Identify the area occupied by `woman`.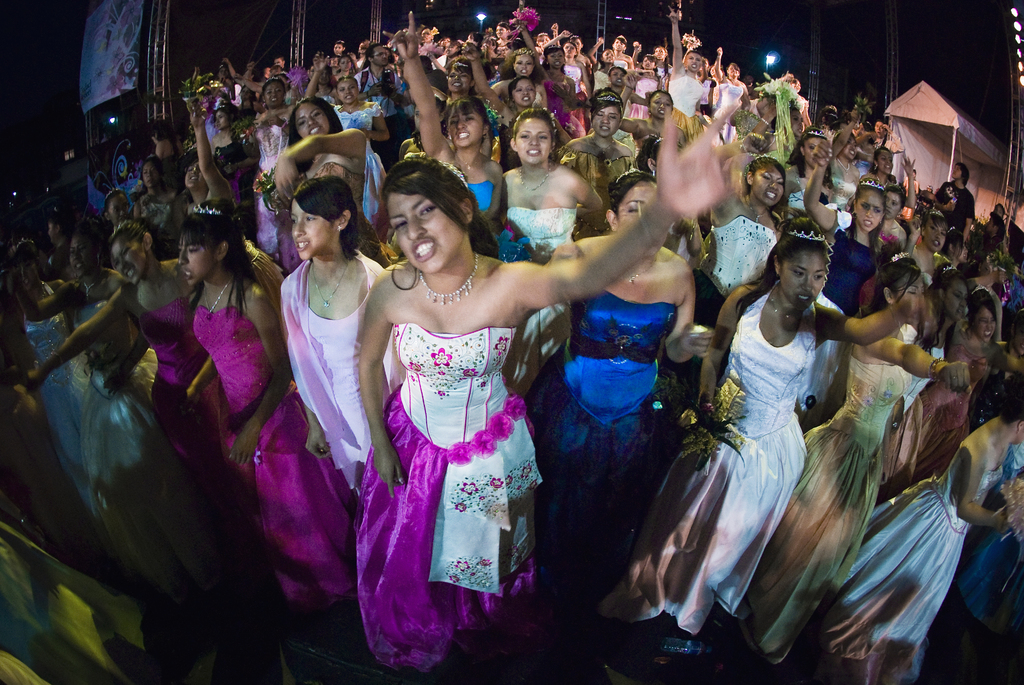
Area: select_region(703, 150, 800, 316).
